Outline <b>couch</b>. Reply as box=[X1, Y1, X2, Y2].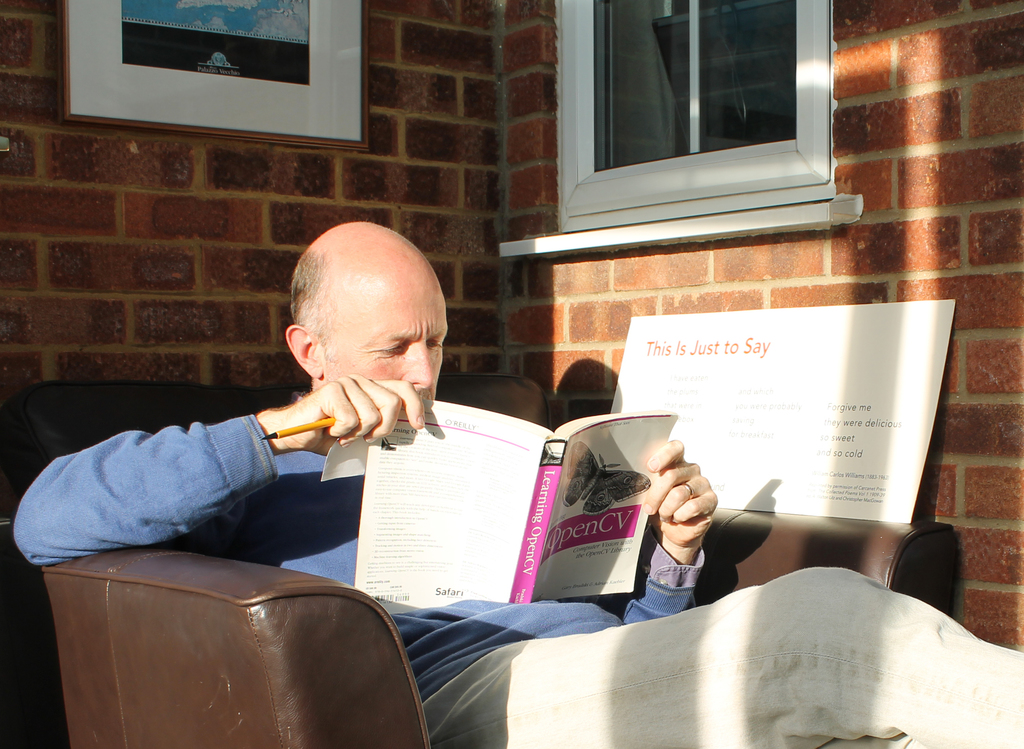
box=[0, 311, 950, 725].
